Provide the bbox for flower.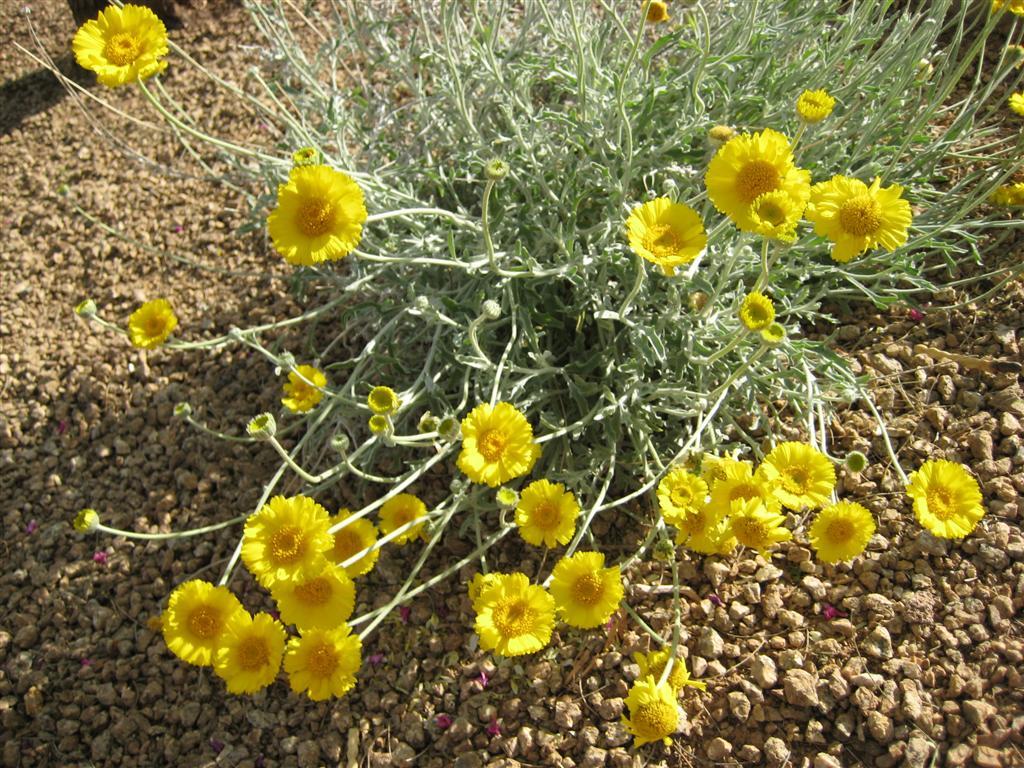
761,319,785,348.
